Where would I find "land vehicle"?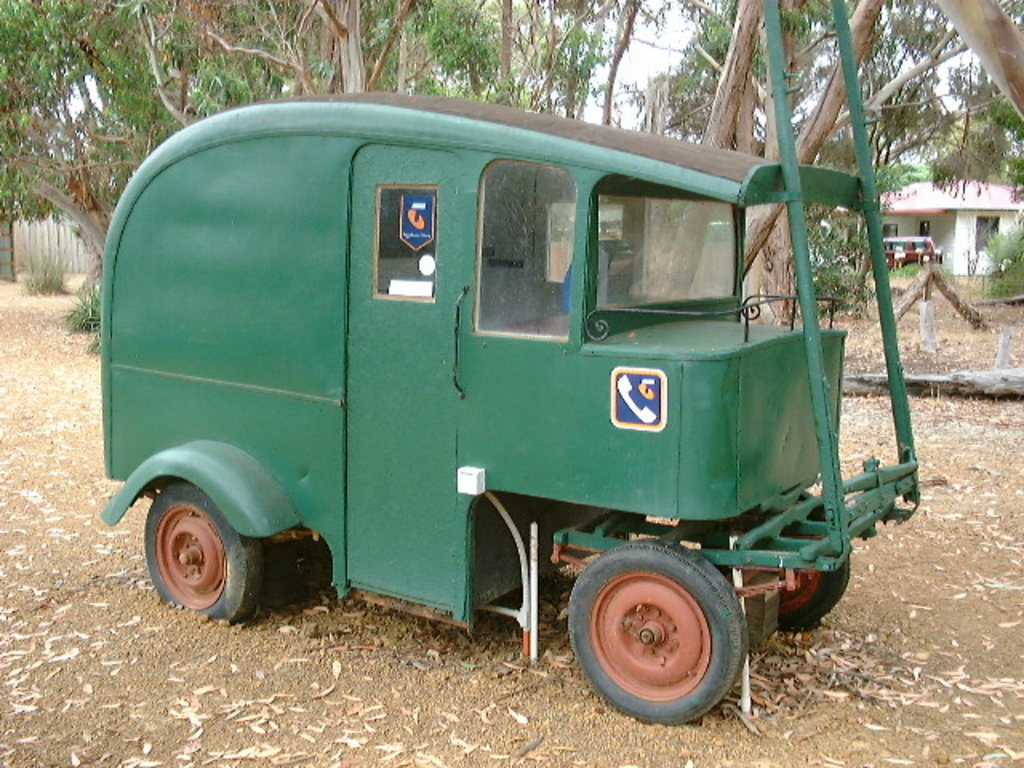
At box(93, 94, 925, 730).
